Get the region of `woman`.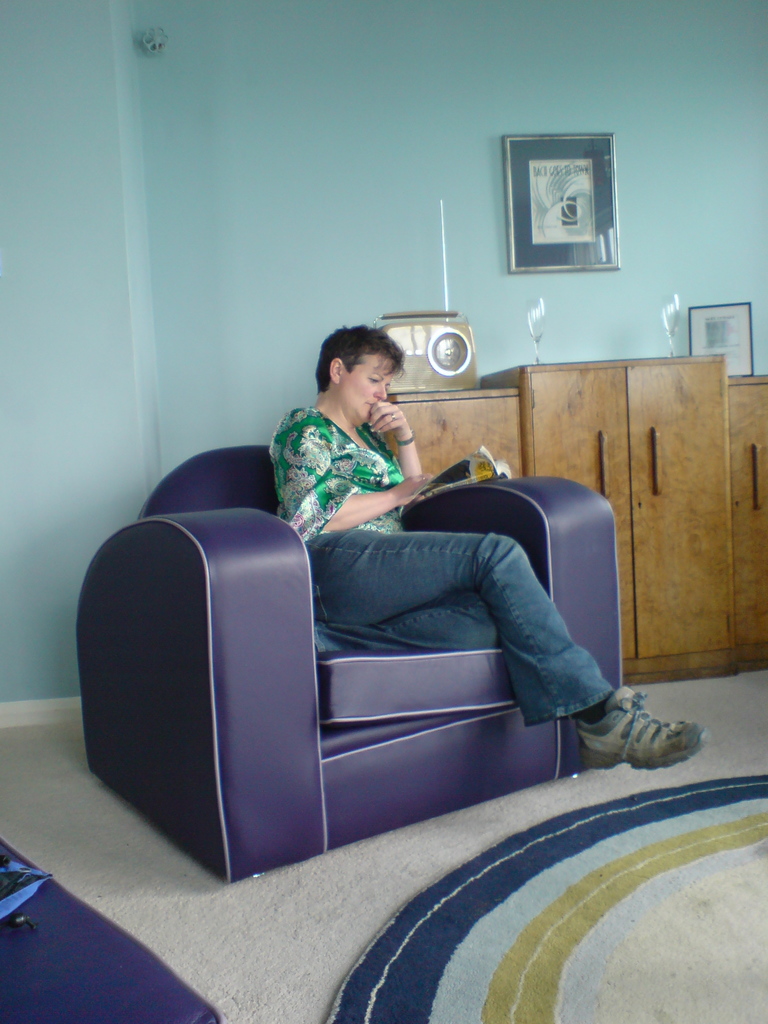
(277,317,709,773).
